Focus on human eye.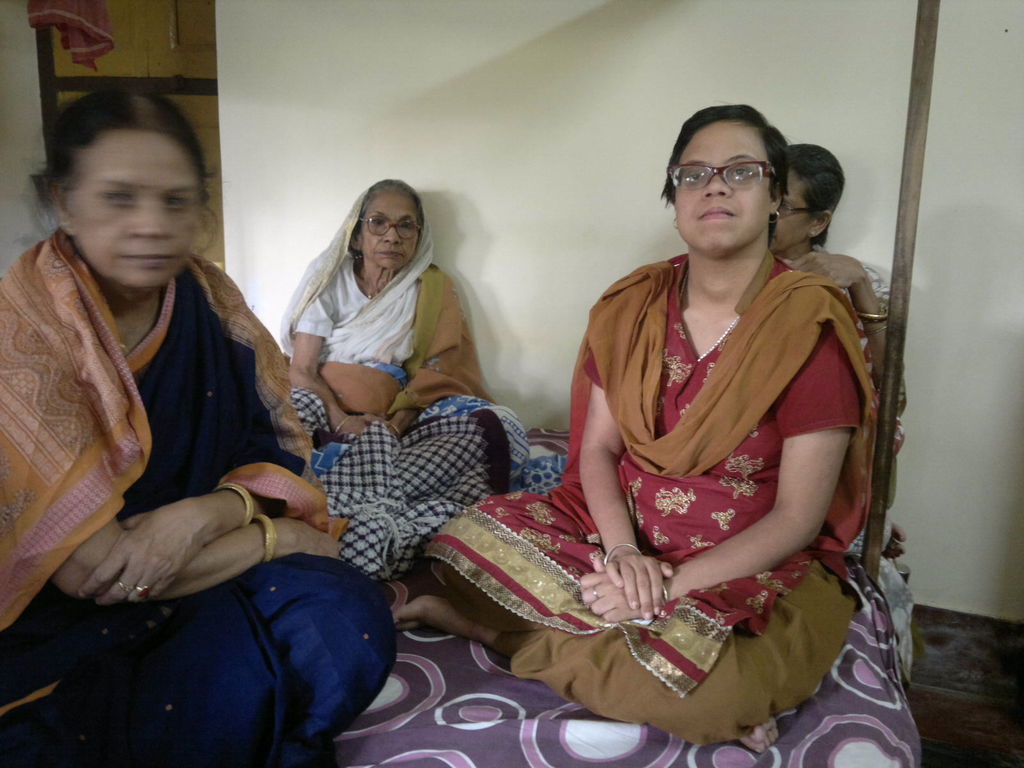
Focused at 682 168 705 188.
